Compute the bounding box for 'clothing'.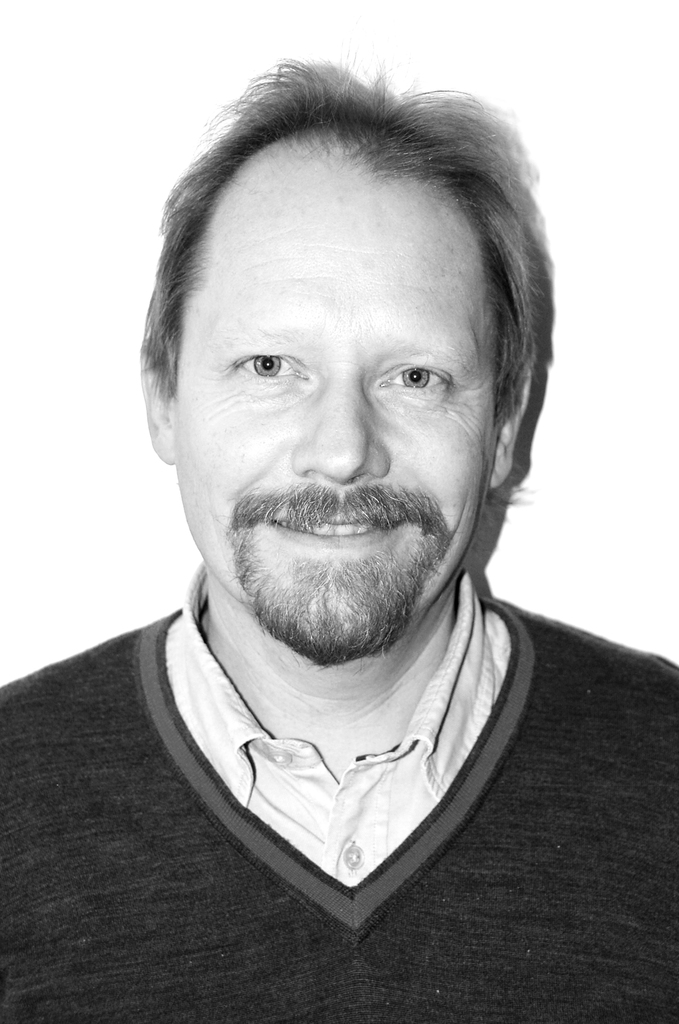
<box>0,563,678,1023</box>.
